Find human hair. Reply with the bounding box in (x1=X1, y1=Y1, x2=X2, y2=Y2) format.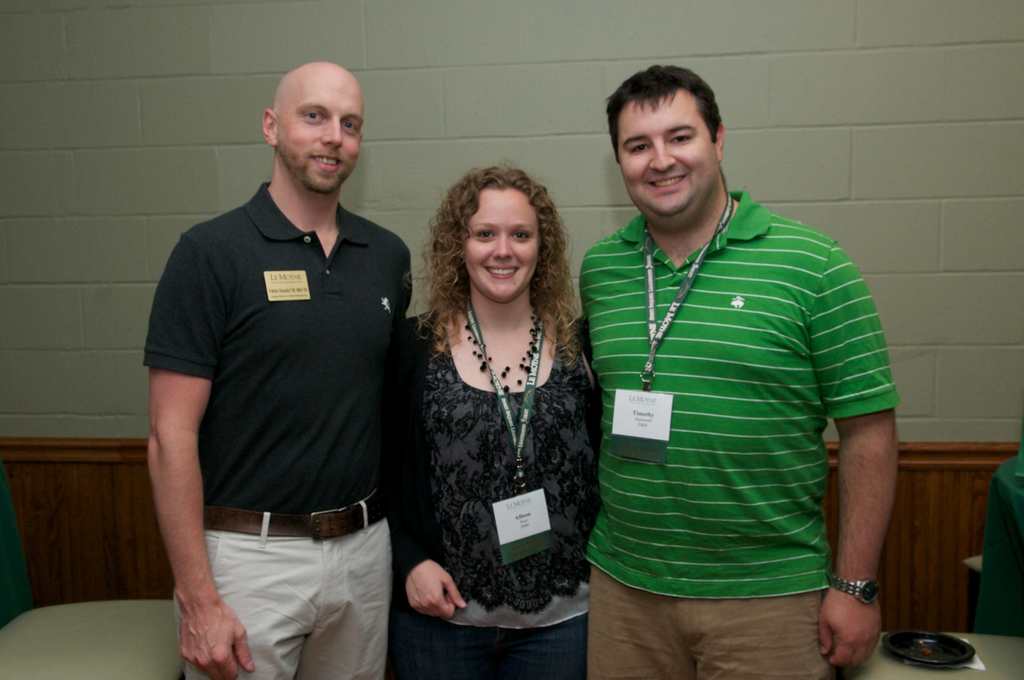
(x1=410, y1=165, x2=591, y2=375).
